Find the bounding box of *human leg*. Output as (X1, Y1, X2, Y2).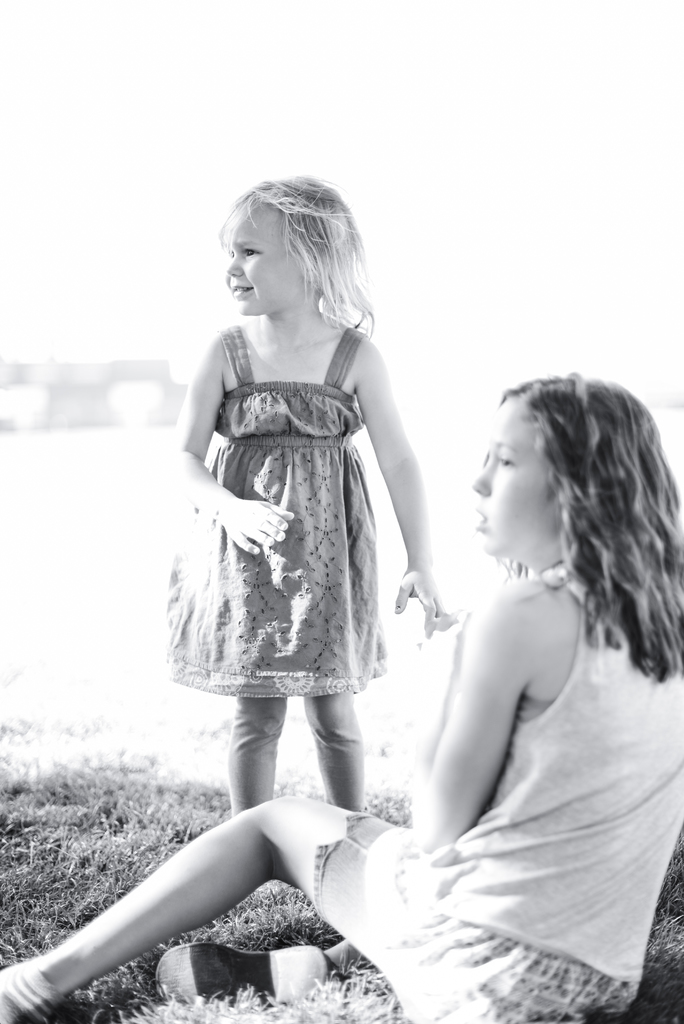
(307, 545, 368, 822).
